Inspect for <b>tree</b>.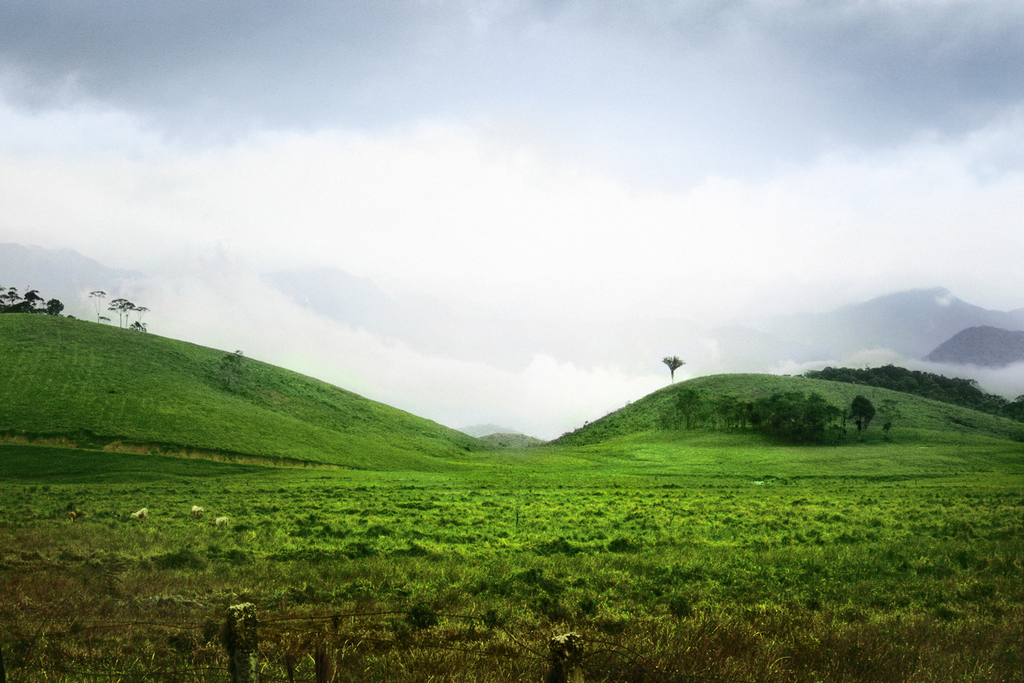
Inspection: Rect(665, 357, 687, 383).
